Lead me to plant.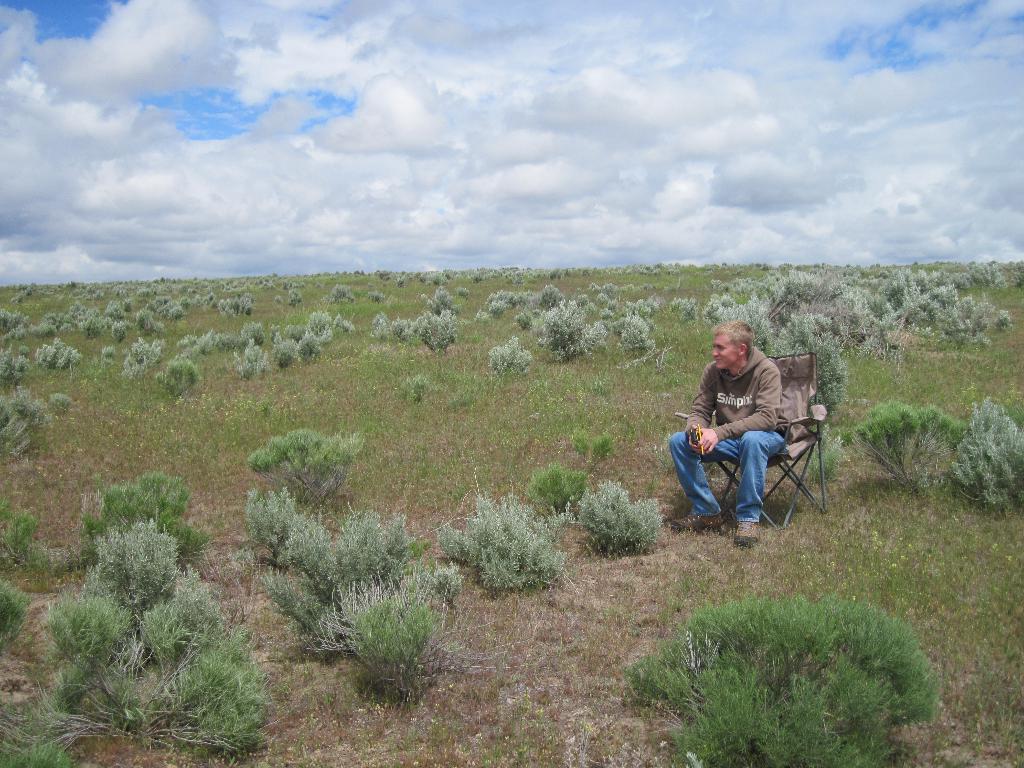
Lead to bbox=(461, 282, 474, 298).
